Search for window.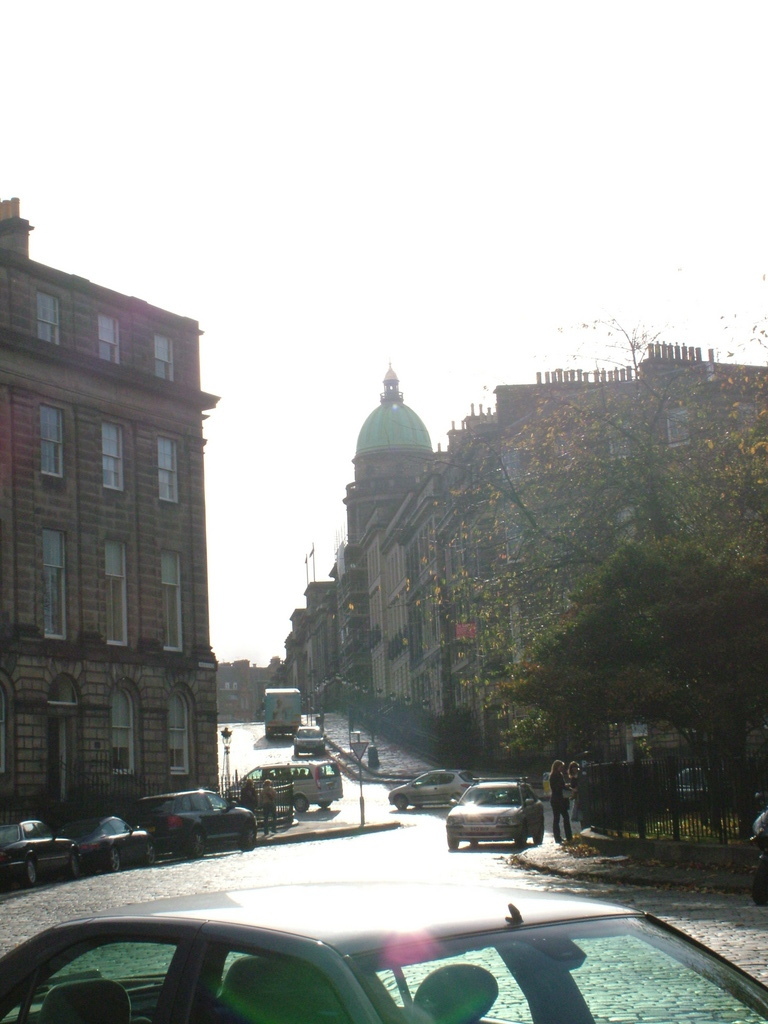
Found at 671, 405, 689, 444.
